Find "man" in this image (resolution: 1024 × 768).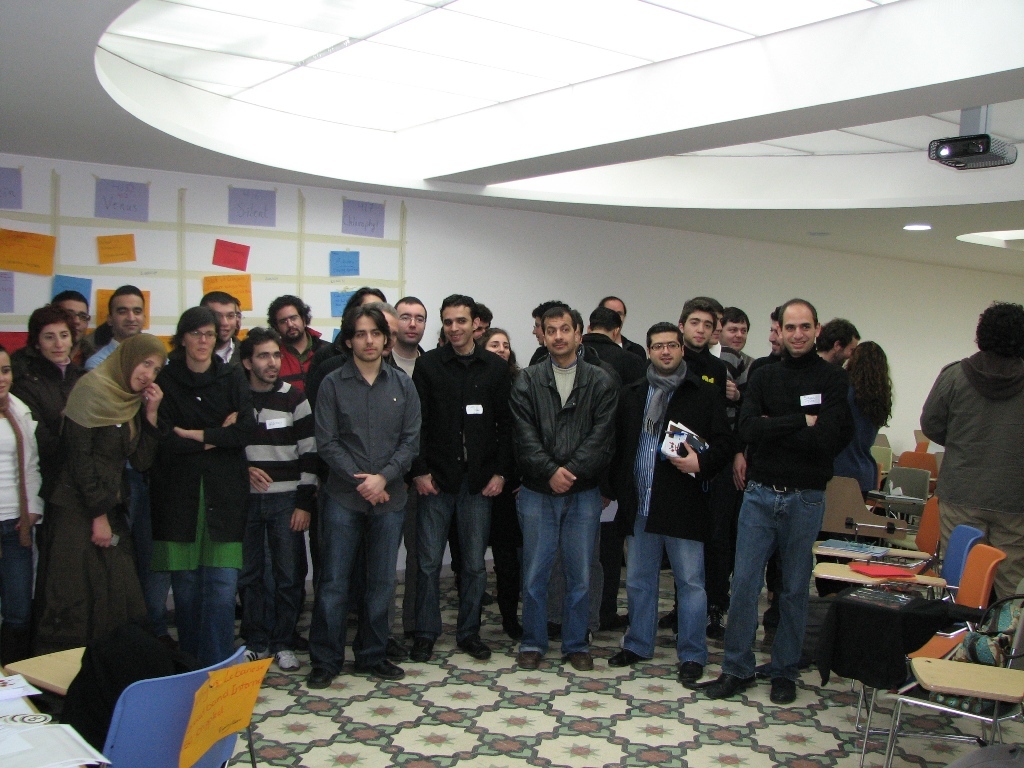
region(918, 303, 1023, 604).
